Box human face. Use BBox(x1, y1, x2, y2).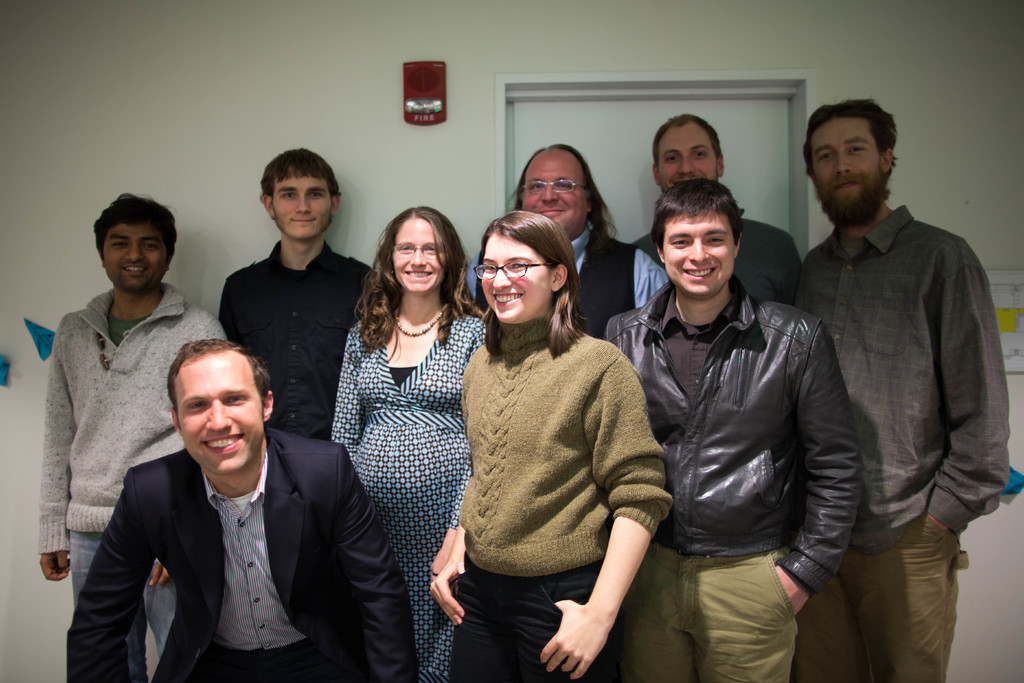
BBox(172, 353, 271, 478).
